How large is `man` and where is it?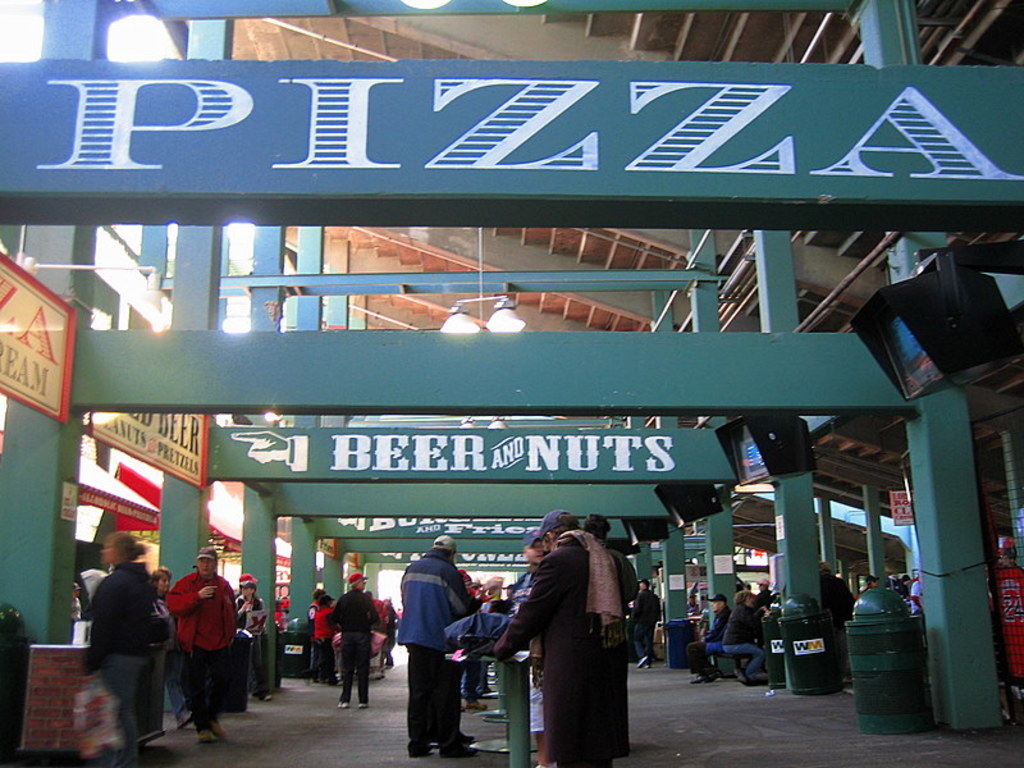
Bounding box: locate(680, 590, 732, 685).
